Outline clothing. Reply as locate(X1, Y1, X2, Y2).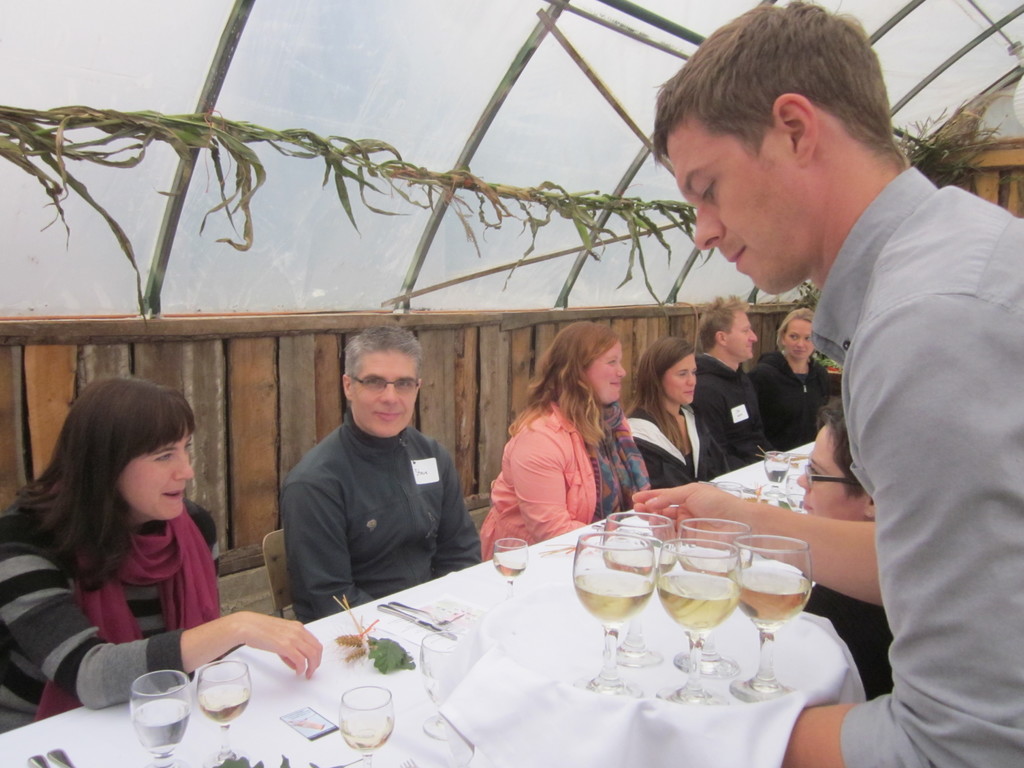
locate(0, 483, 222, 737).
